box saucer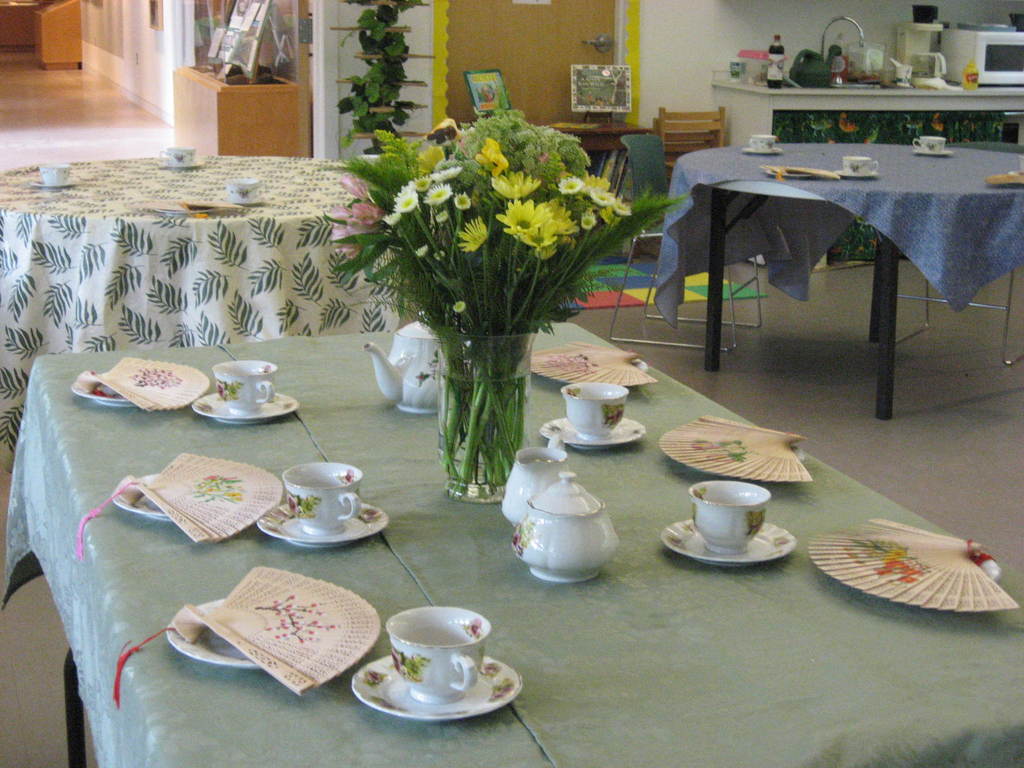
[left=257, top=503, right=390, bottom=550]
